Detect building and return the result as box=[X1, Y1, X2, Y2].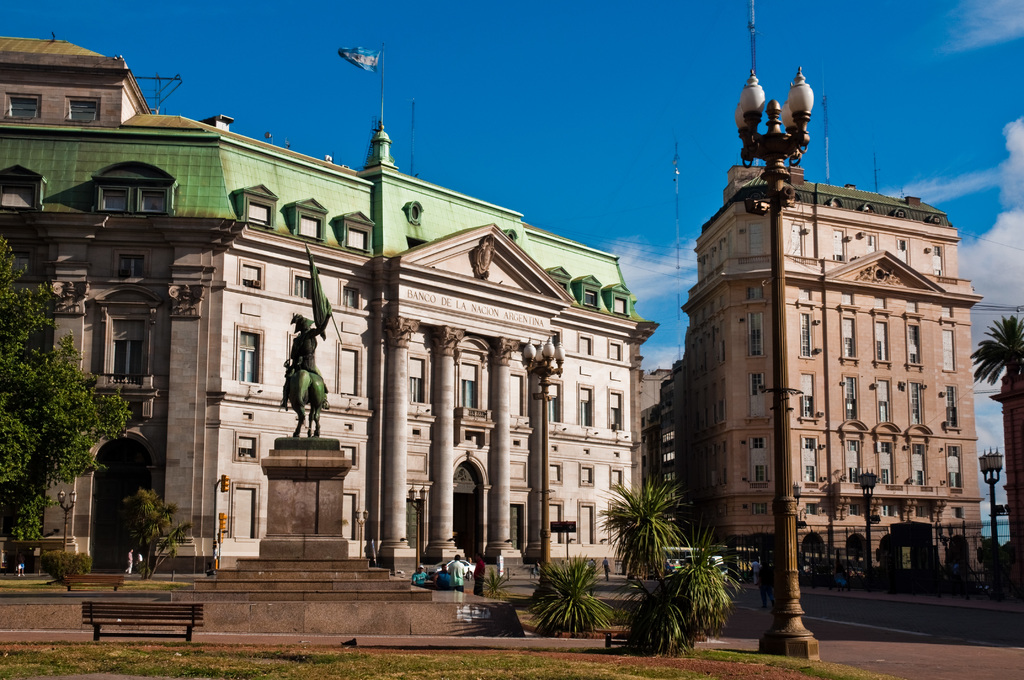
box=[642, 164, 979, 587].
